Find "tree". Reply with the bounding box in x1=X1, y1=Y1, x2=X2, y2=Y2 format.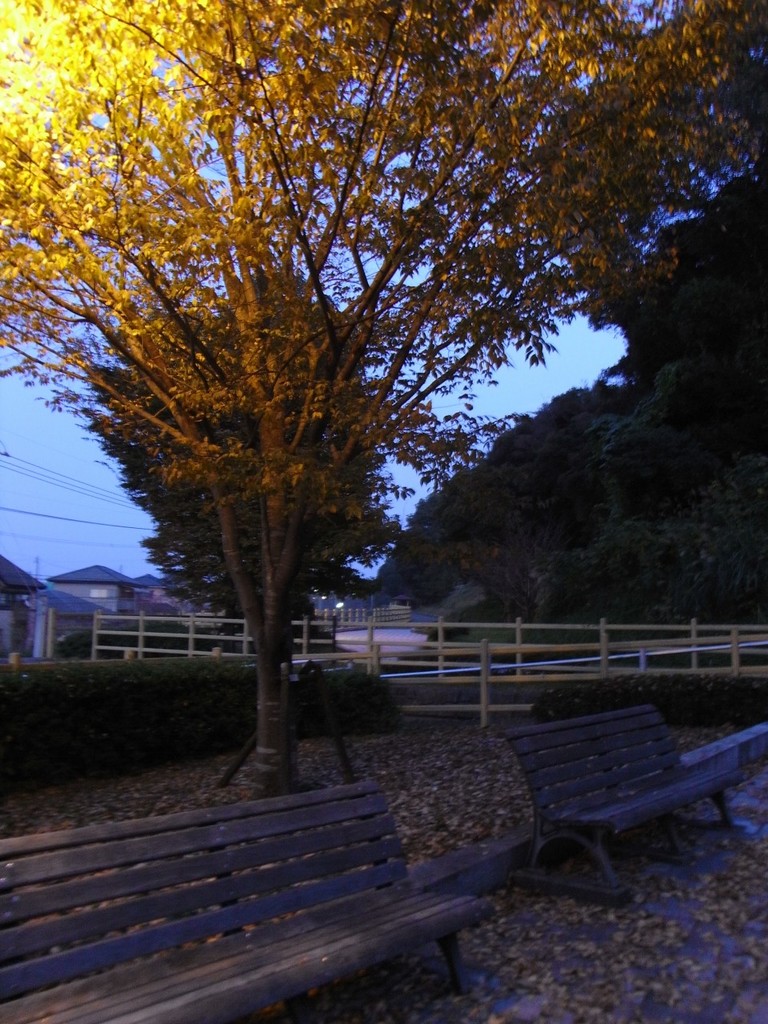
x1=30, y1=0, x2=632, y2=811.
